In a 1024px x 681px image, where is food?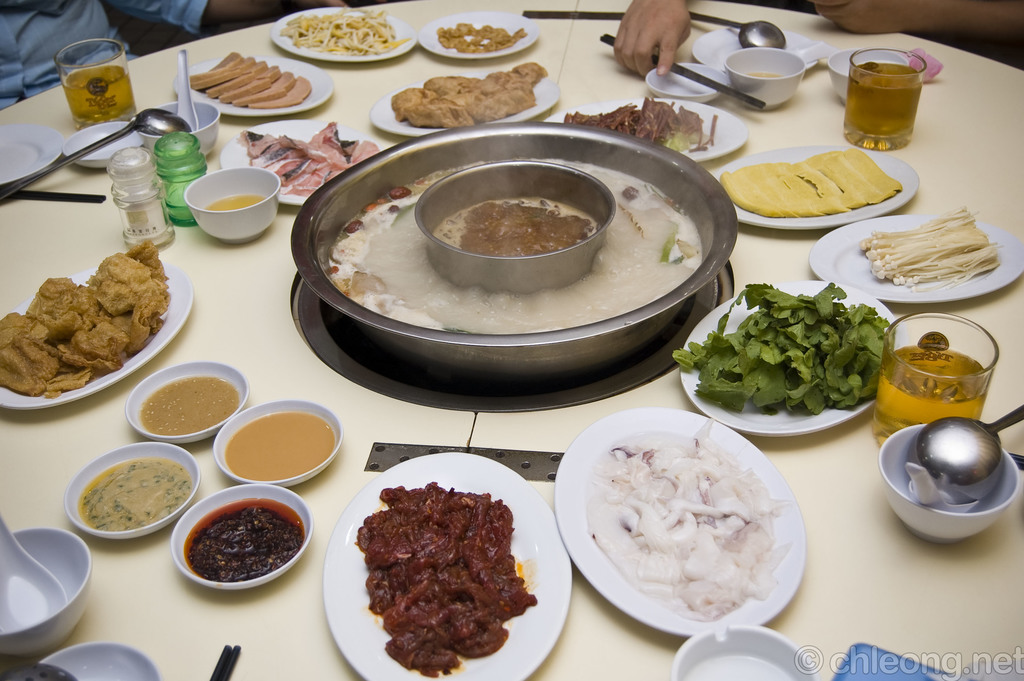
426, 16, 531, 53.
